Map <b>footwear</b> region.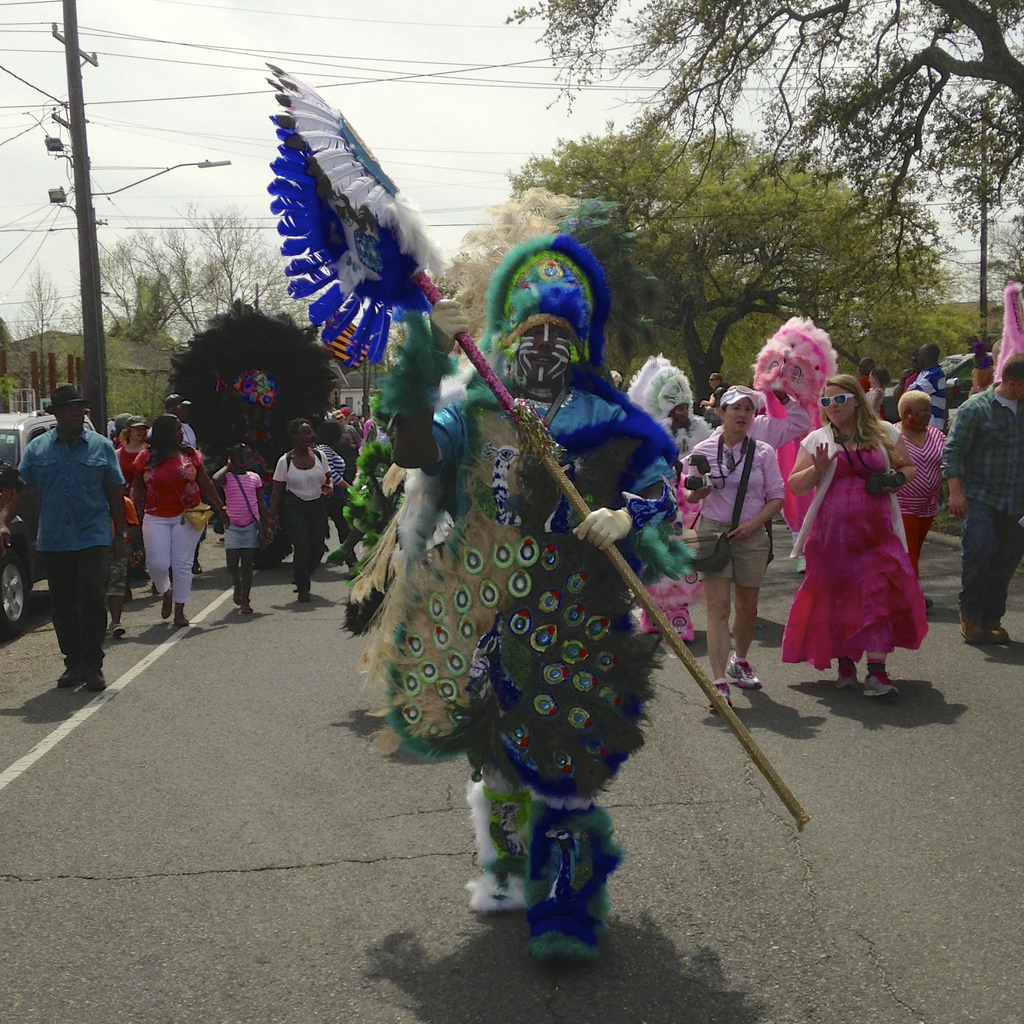
Mapped to pyautogui.locateOnScreen(536, 804, 623, 972).
